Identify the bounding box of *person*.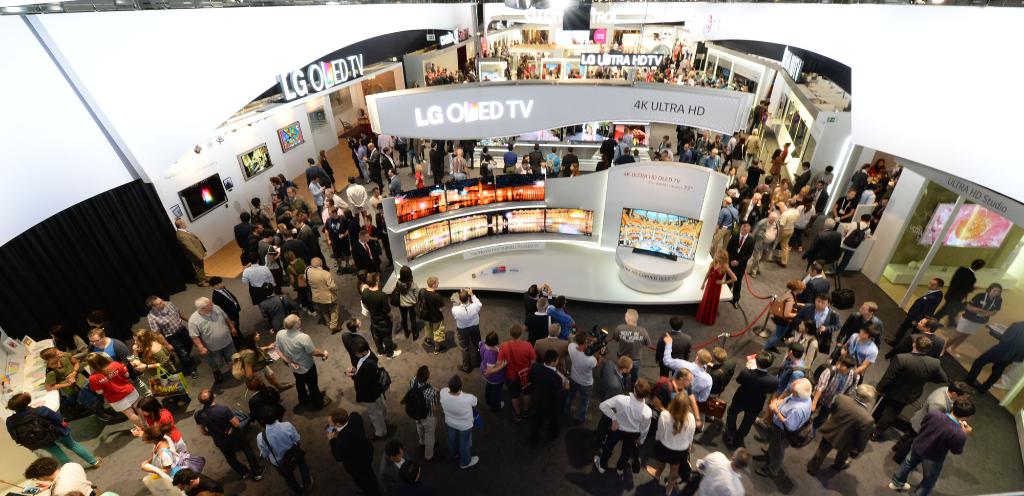
detection(733, 134, 749, 167).
